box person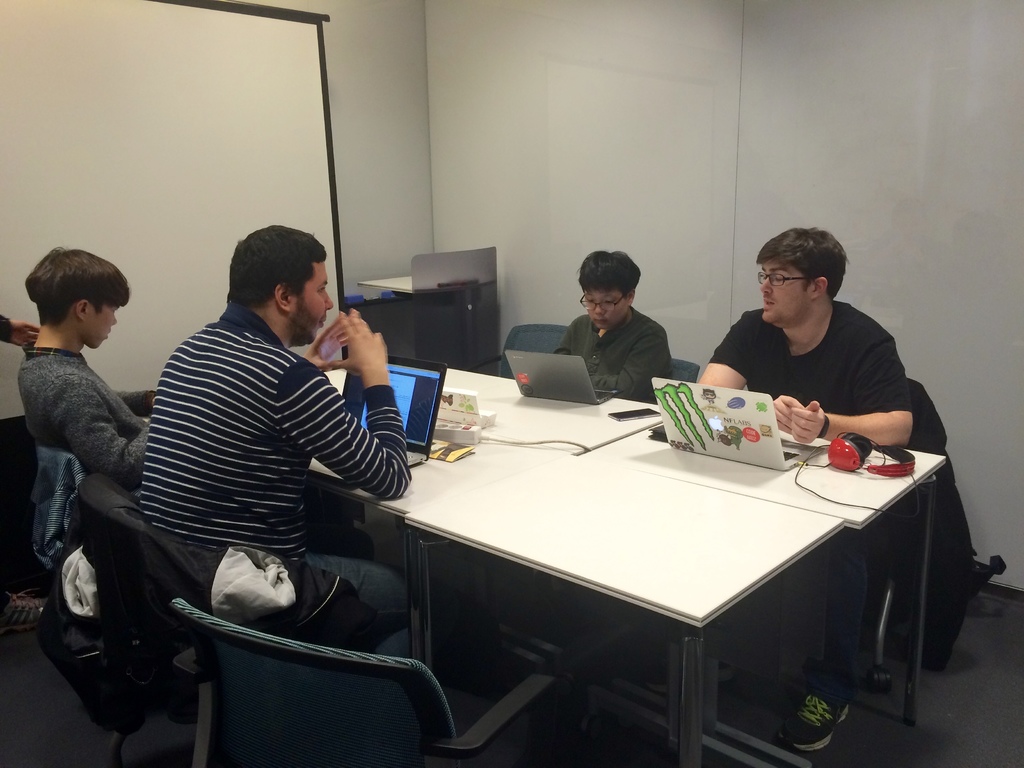
545:245:694:413
